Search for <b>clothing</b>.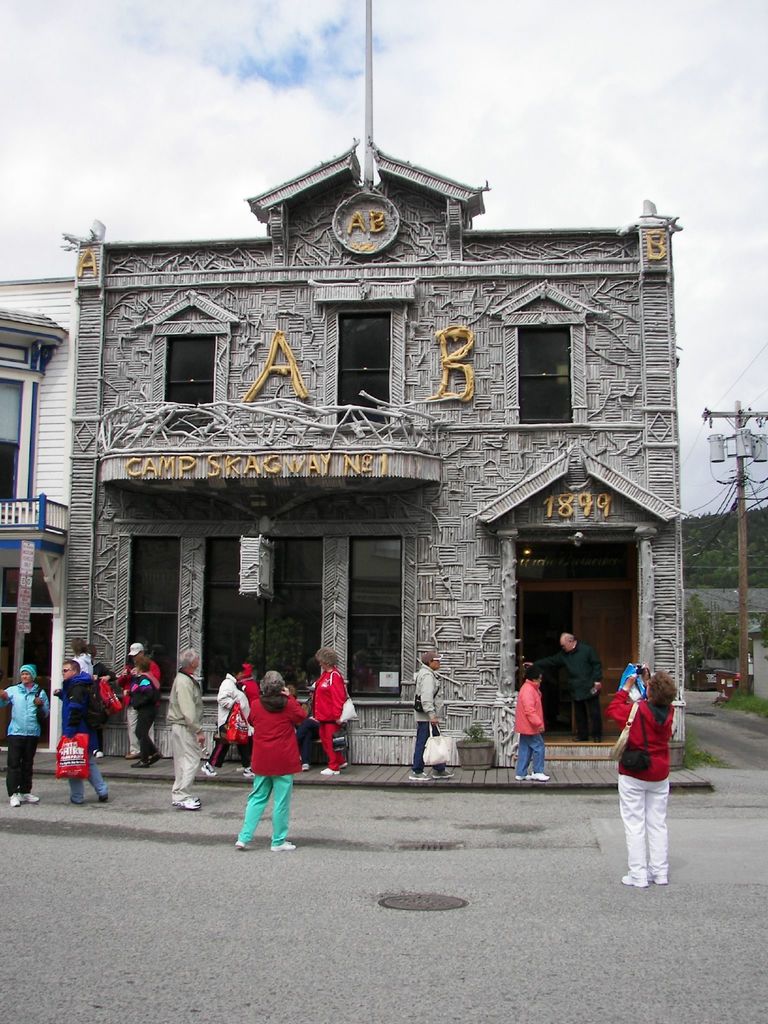
Found at box(78, 654, 102, 672).
